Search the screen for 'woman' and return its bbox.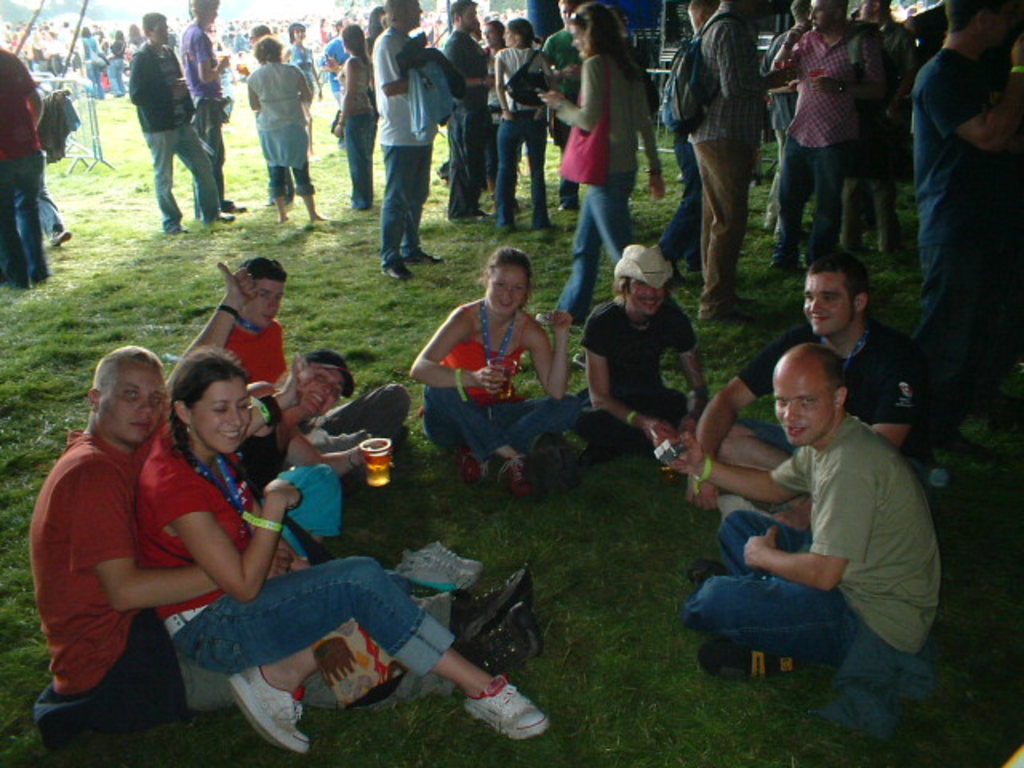
Found: 246/32/317/219.
